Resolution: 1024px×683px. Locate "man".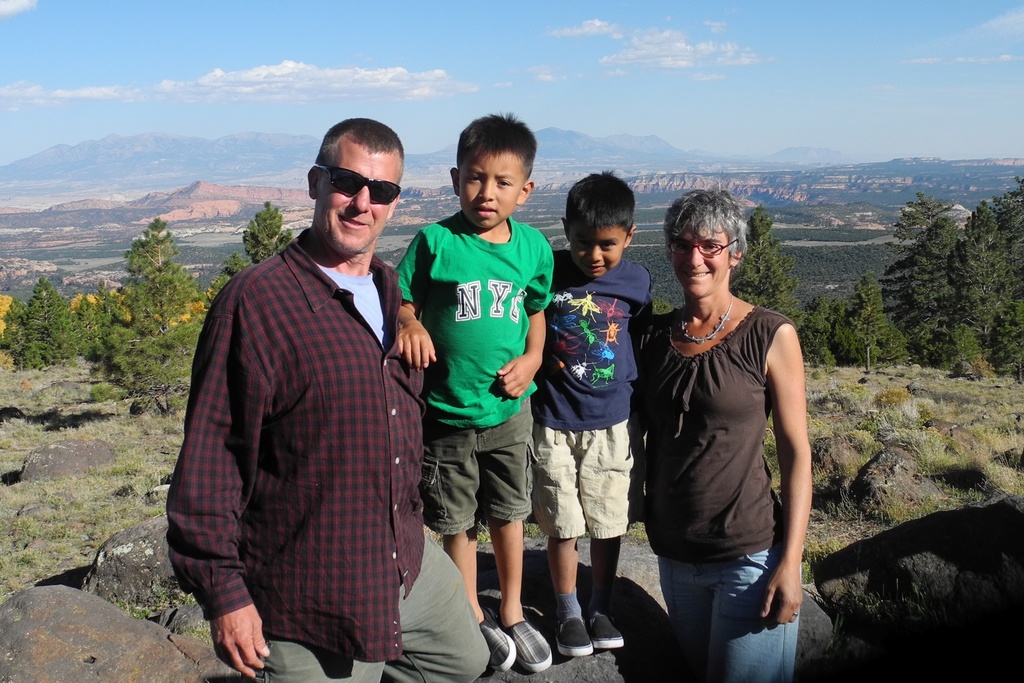
bbox=[181, 68, 436, 682].
